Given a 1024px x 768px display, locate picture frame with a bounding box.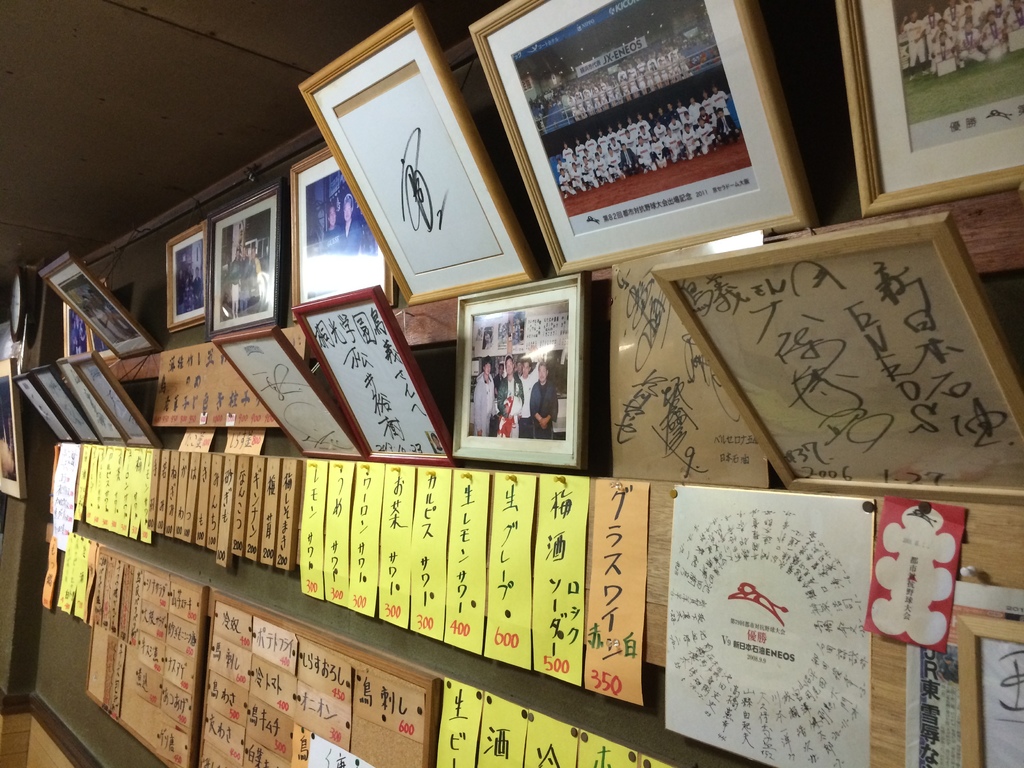
Located: bbox=[207, 324, 370, 455].
